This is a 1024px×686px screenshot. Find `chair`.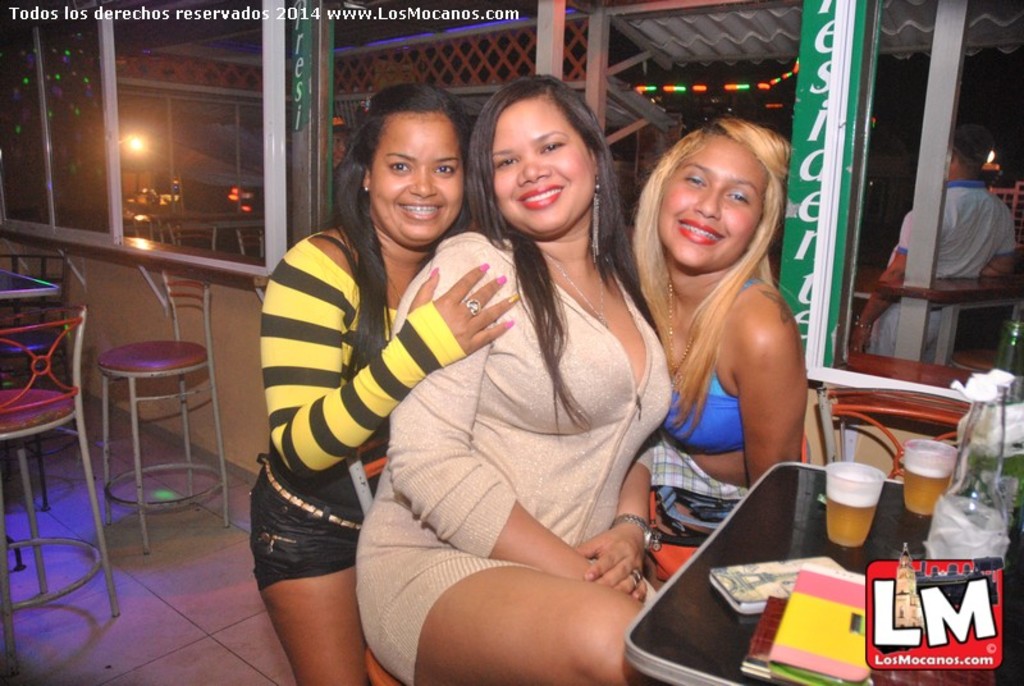
Bounding box: 8 253 87 303.
